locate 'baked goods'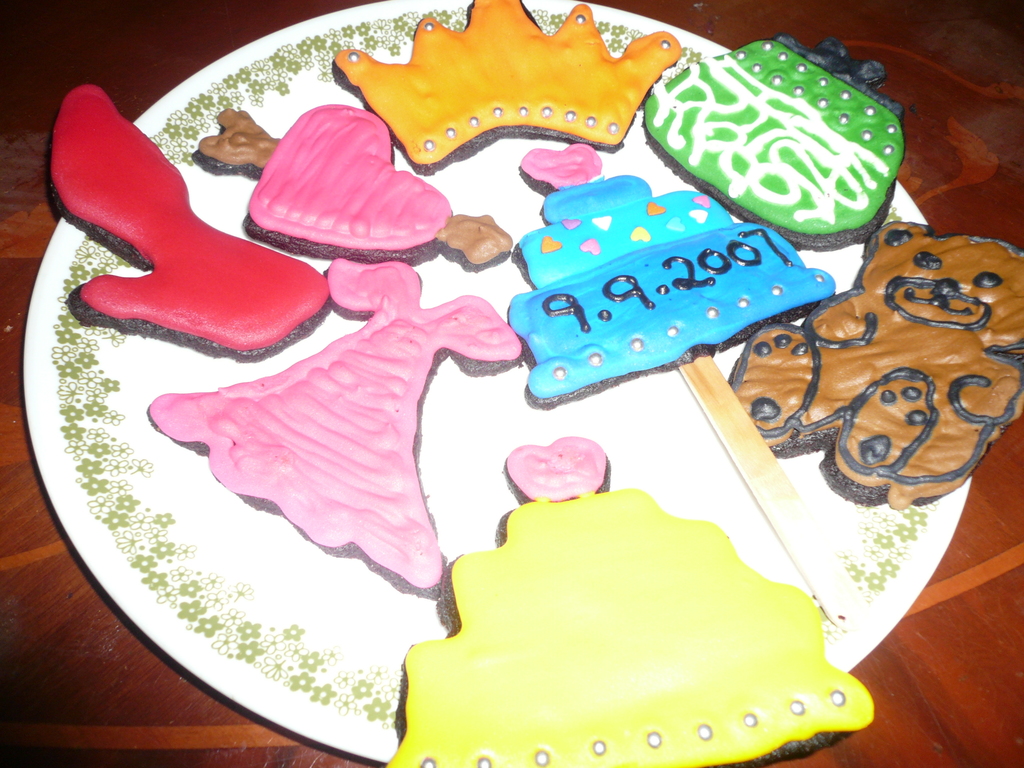
733,220,1023,515
